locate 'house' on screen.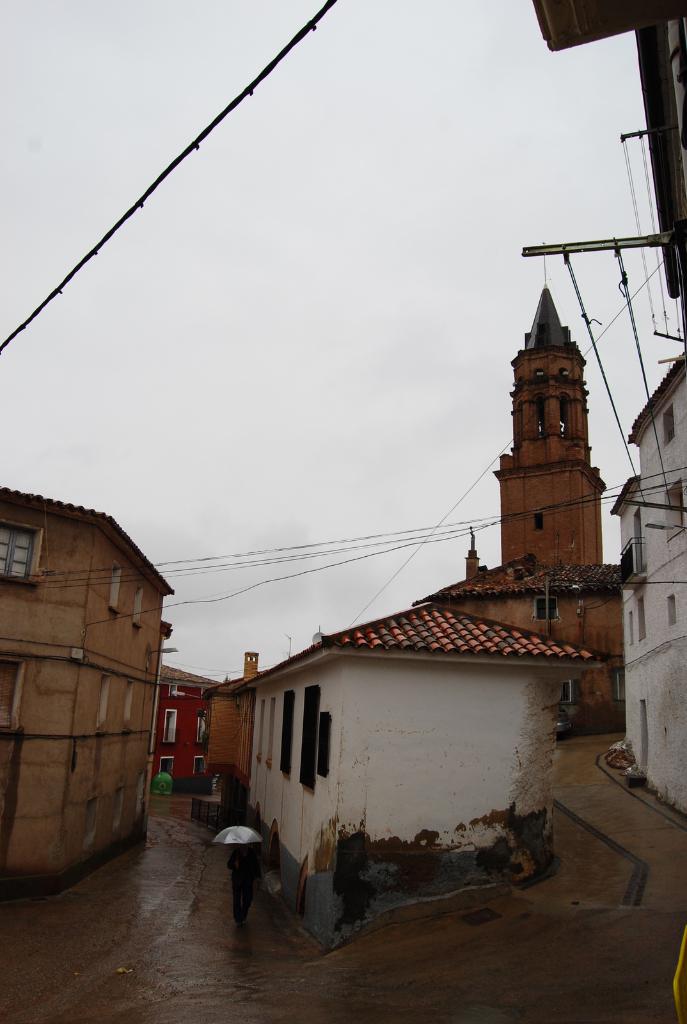
On screen at 146,668,237,790.
